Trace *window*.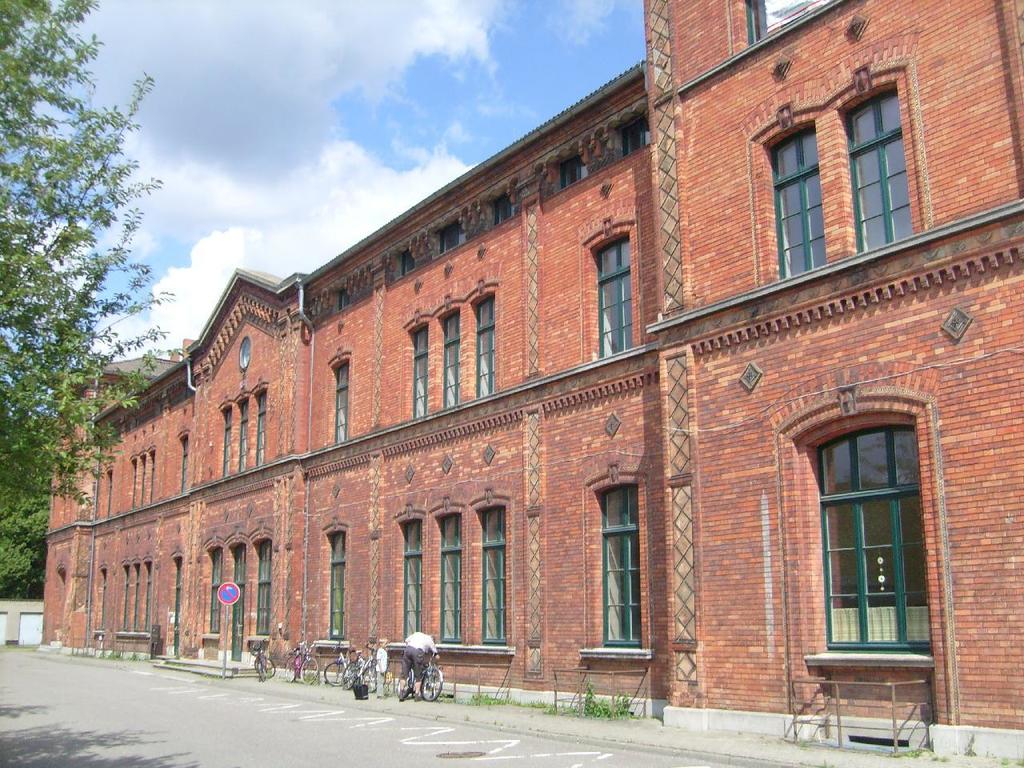
Traced to rect(333, 358, 352, 442).
